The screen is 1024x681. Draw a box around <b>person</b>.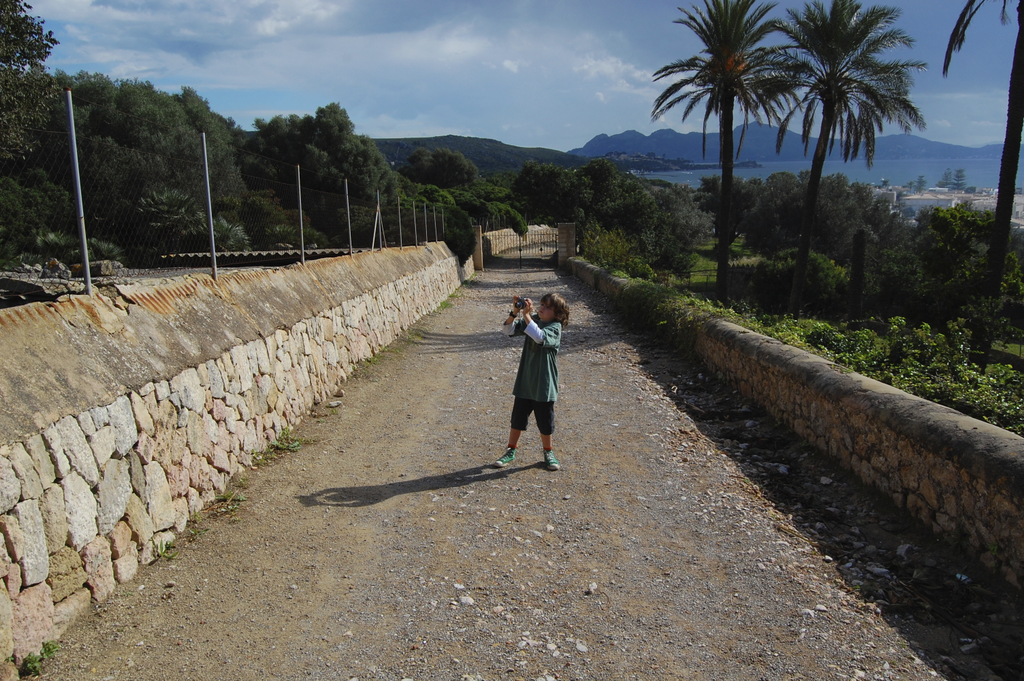
[x1=494, y1=281, x2=572, y2=483].
